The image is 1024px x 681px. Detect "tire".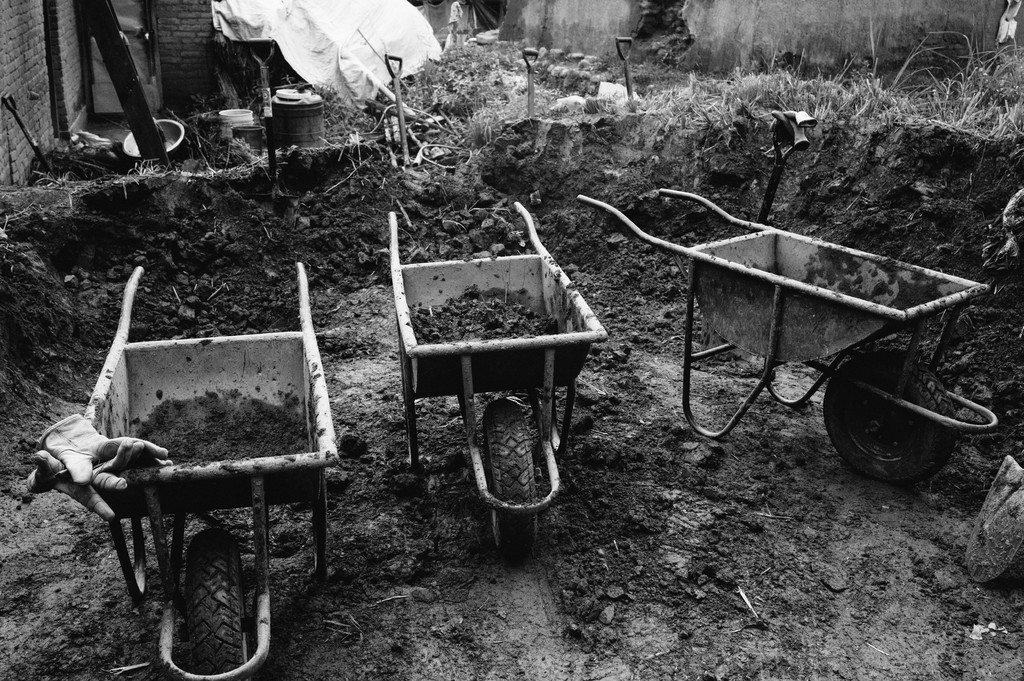
Detection: pyautogui.locateOnScreen(483, 396, 536, 561).
